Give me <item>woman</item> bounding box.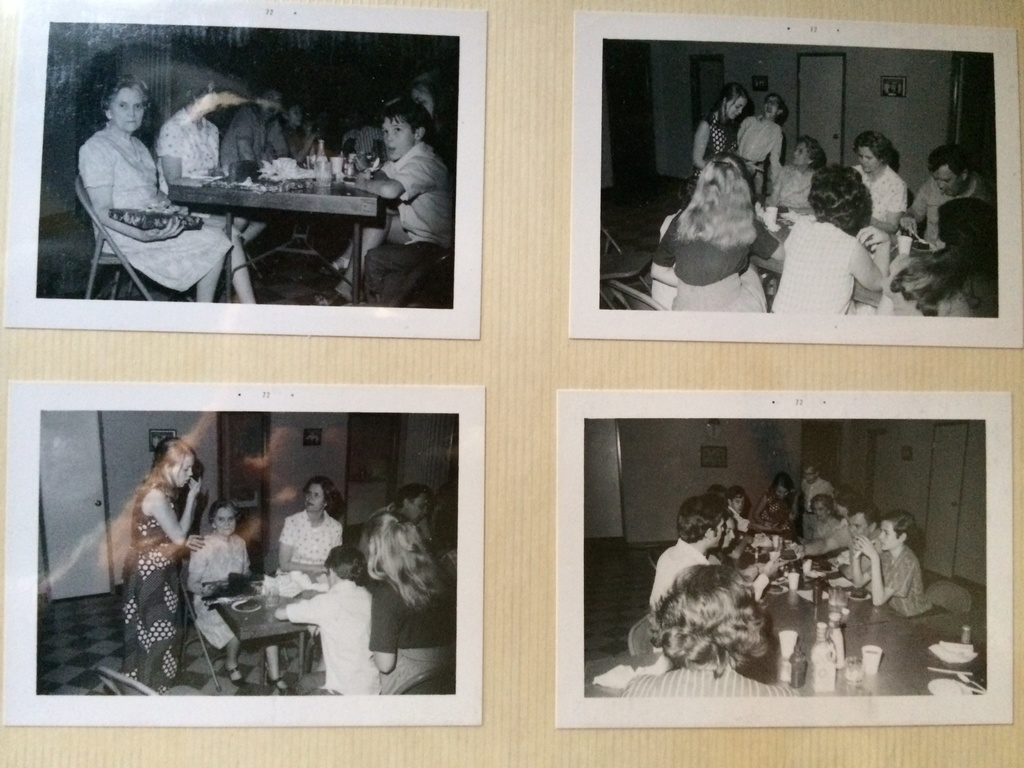
691, 84, 746, 204.
